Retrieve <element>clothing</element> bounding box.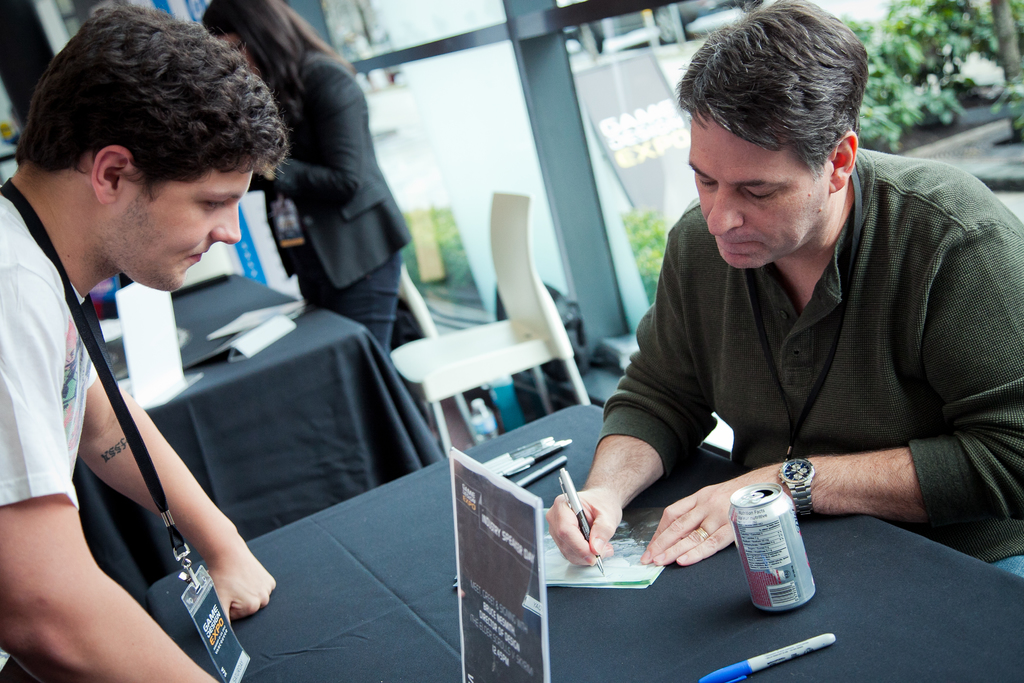
Bounding box: 296,45,420,402.
